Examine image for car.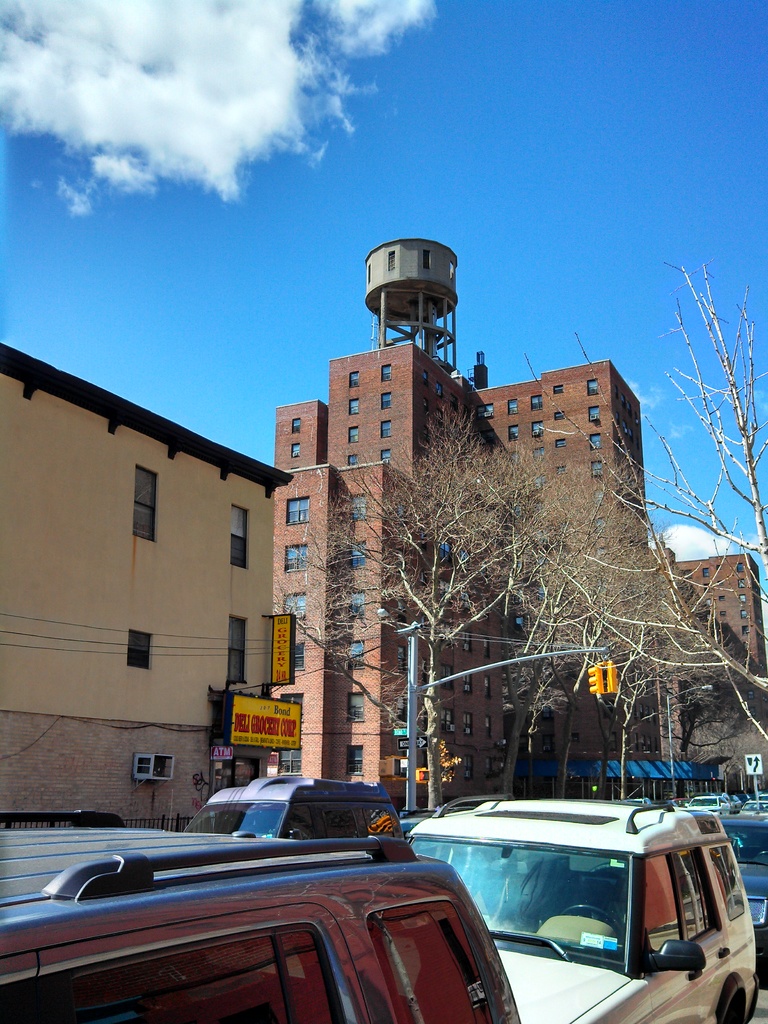
Examination result: 407:796:756:1023.
